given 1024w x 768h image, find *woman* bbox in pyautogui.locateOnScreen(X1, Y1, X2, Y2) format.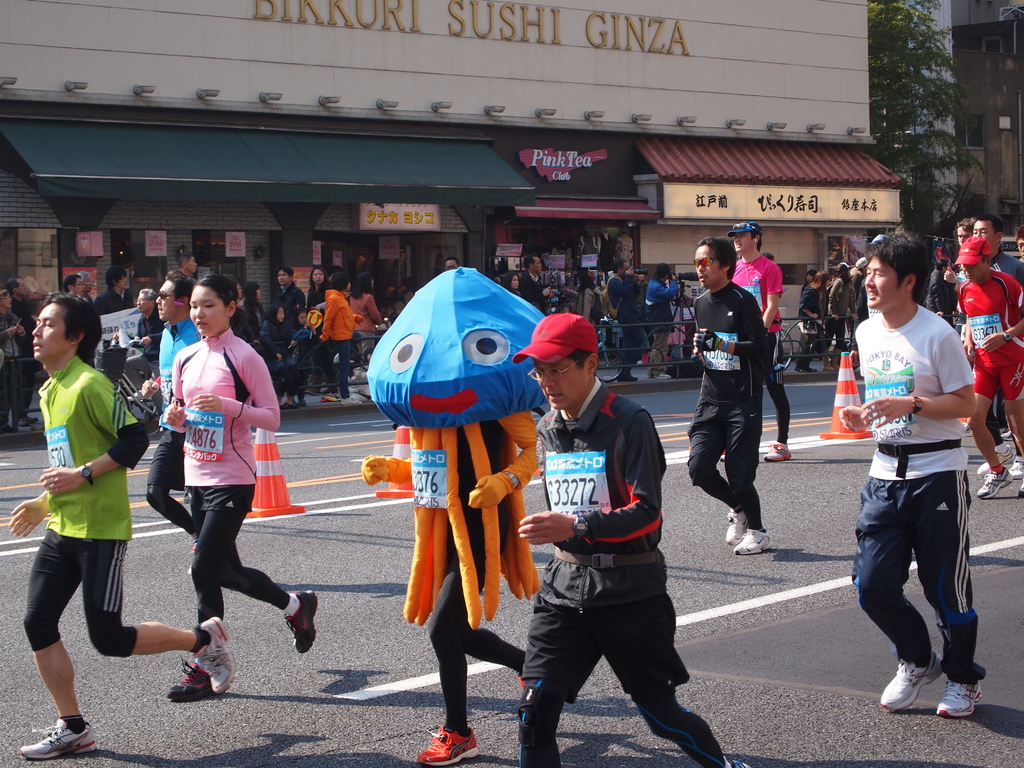
pyautogui.locateOnScreen(561, 277, 602, 328).
